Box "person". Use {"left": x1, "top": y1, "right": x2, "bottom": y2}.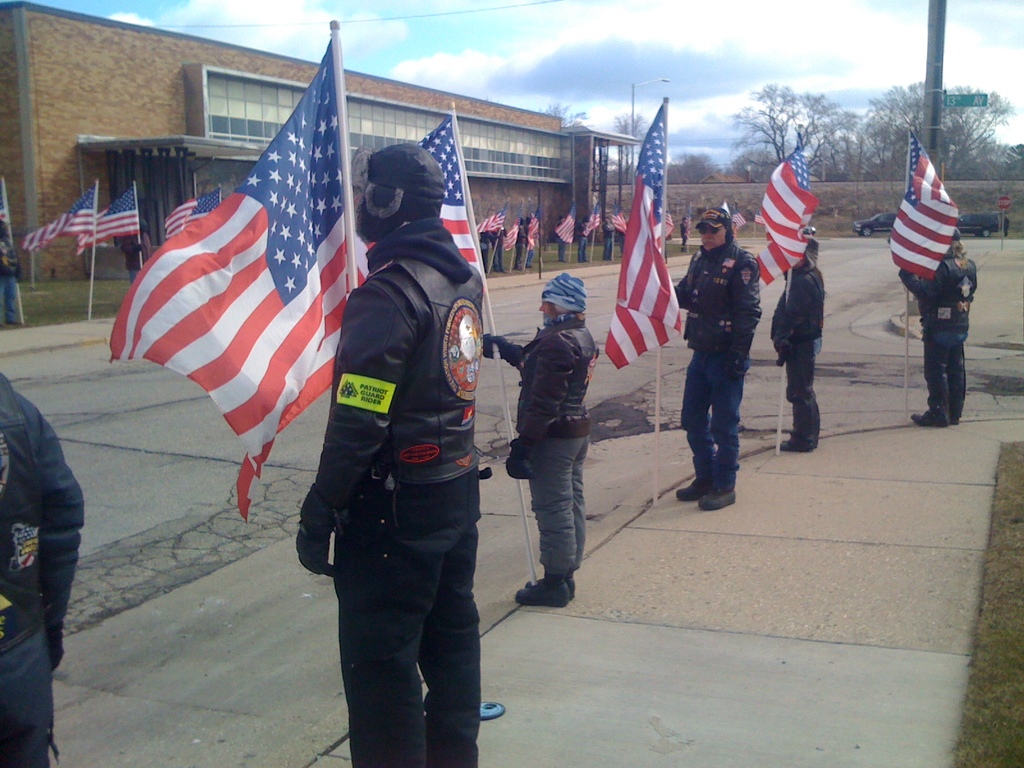
{"left": 679, "top": 191, "right": 771, "bottom": 517}.
